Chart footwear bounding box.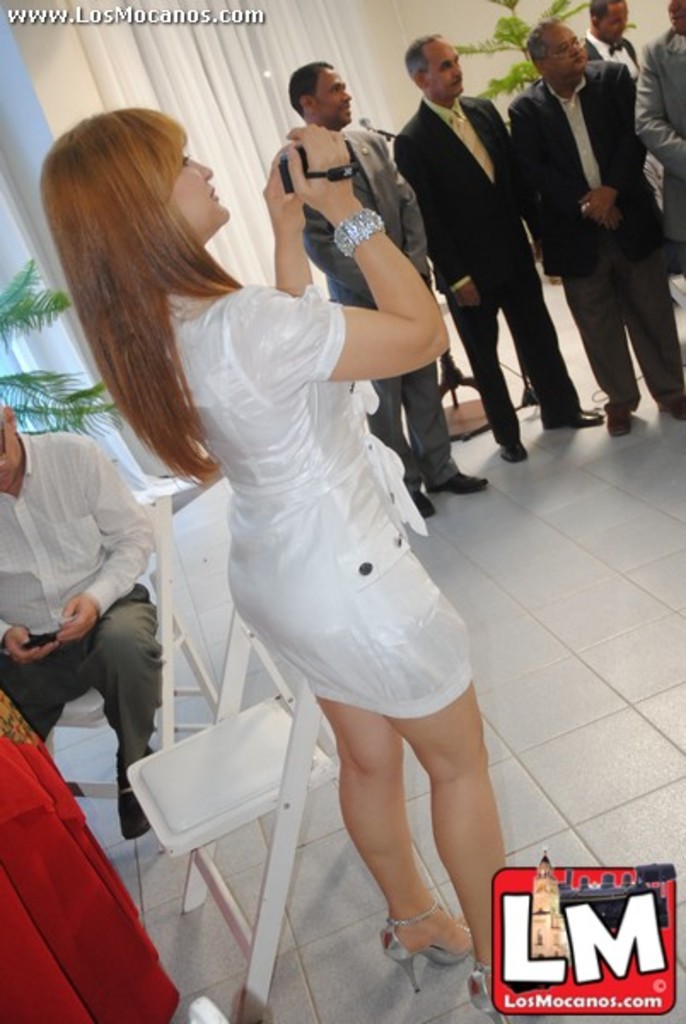
Charted: 114:756:150:840.
